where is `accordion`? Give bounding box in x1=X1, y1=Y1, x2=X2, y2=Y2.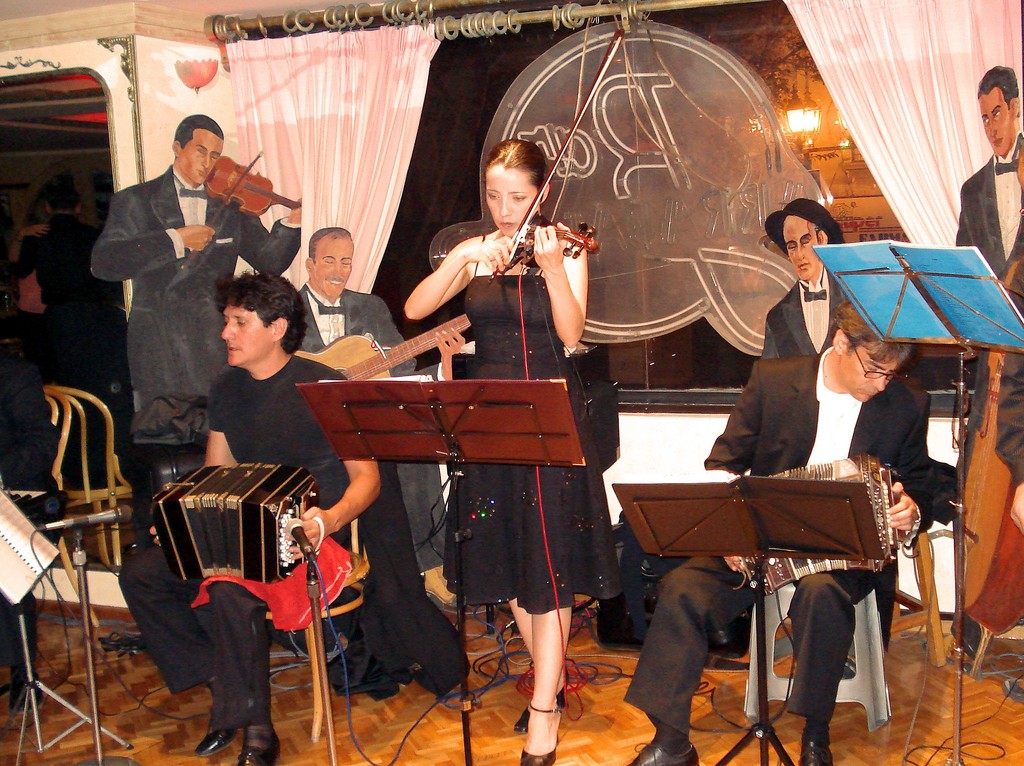
x1=152, y1=464, x2=320, y2=581.
